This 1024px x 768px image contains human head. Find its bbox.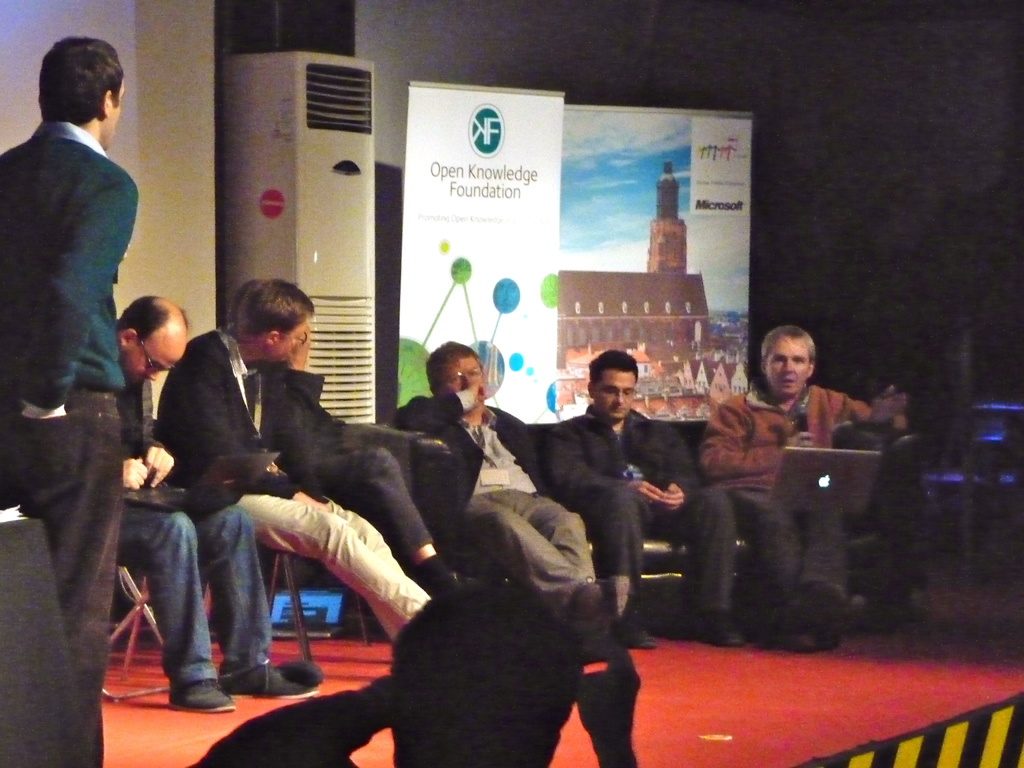
235 278 314 367.
